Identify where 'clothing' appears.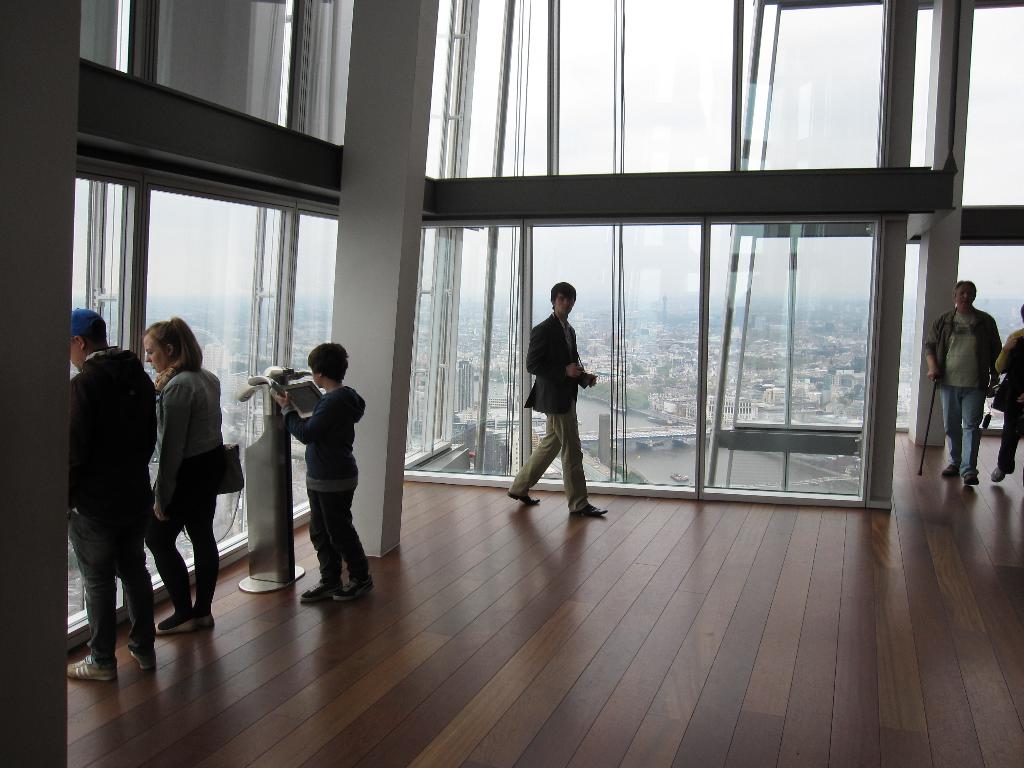
Appears at l=283, t=380, r=373, b=588.
